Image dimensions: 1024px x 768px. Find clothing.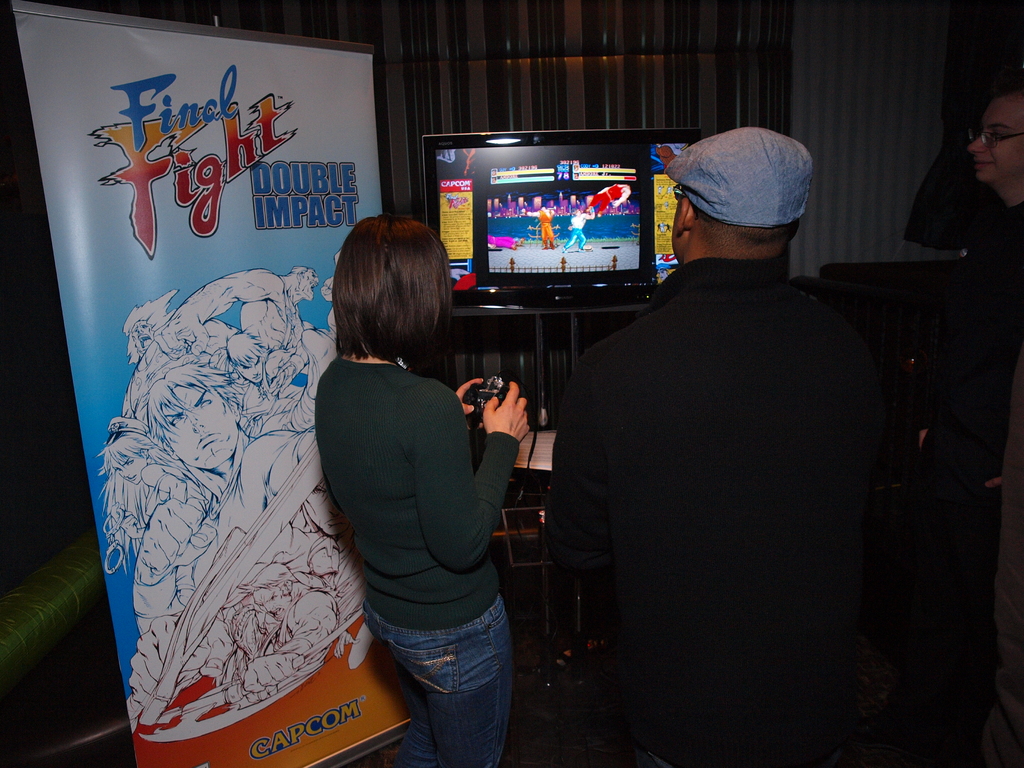
bbox=(545, 205, 913, 740).
